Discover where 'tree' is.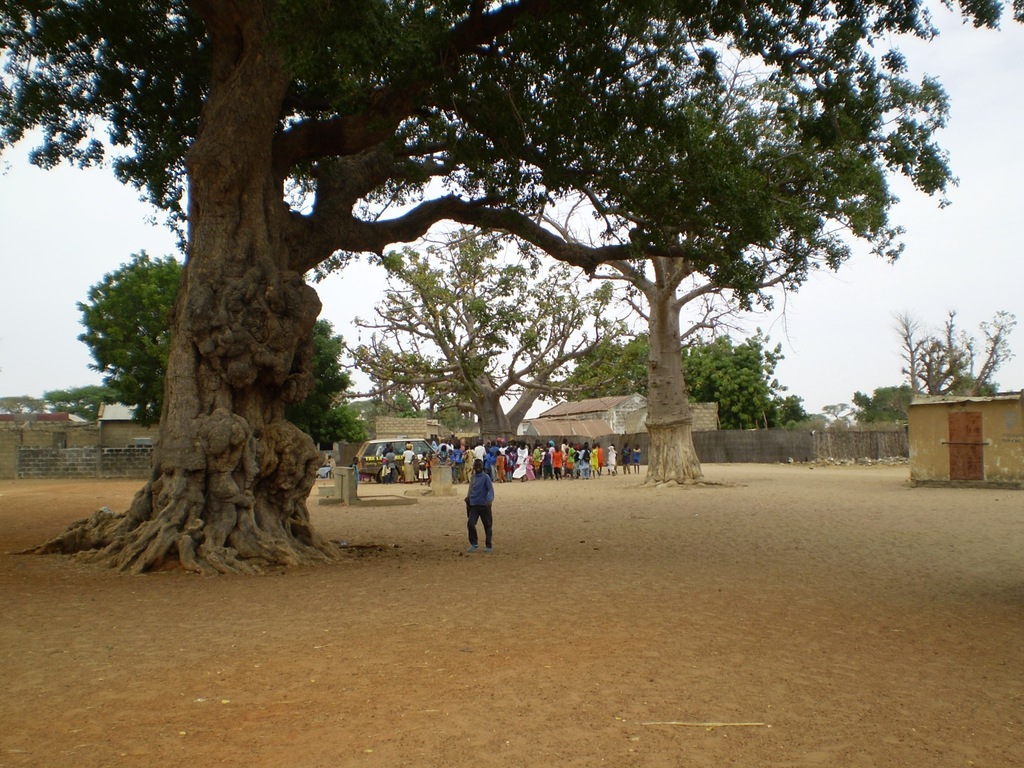
Discovered at BBox(345, 228, 616, 454).
